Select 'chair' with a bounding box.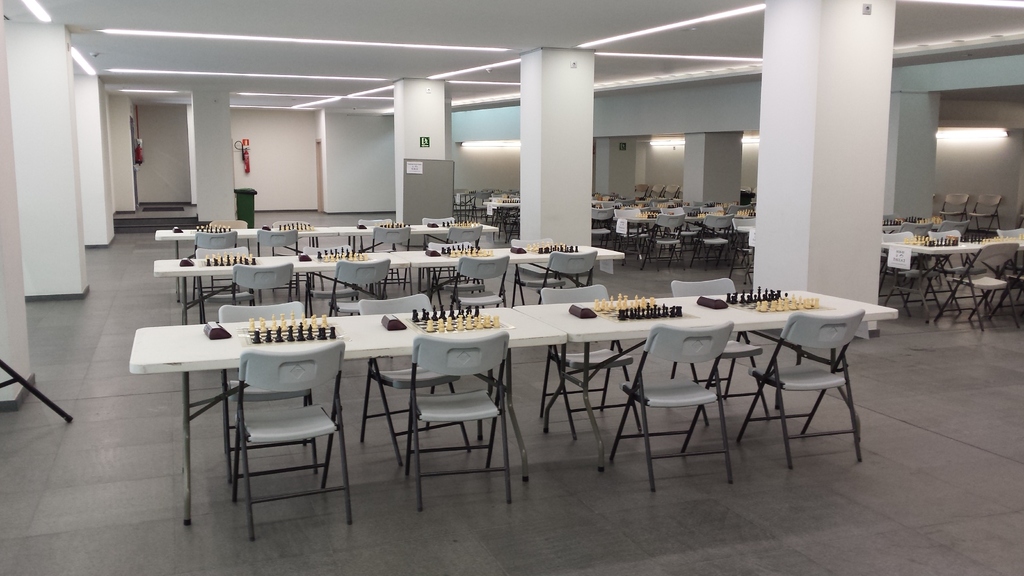
[left=996, top=228, right=1023, bottom=306].
